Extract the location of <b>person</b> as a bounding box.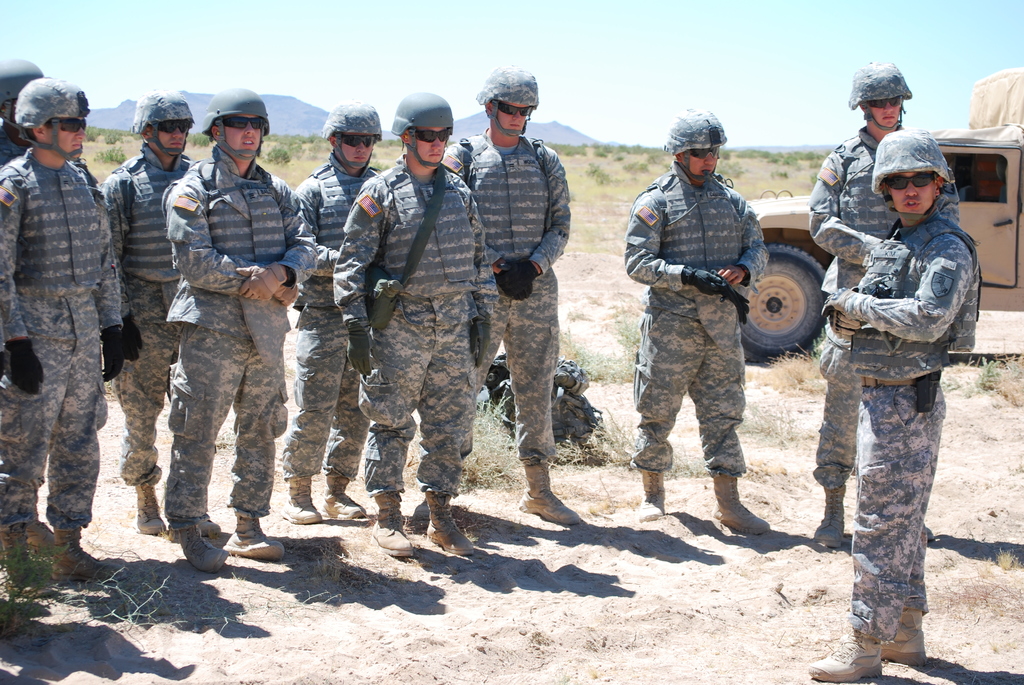
274, 98, 385, 524.
